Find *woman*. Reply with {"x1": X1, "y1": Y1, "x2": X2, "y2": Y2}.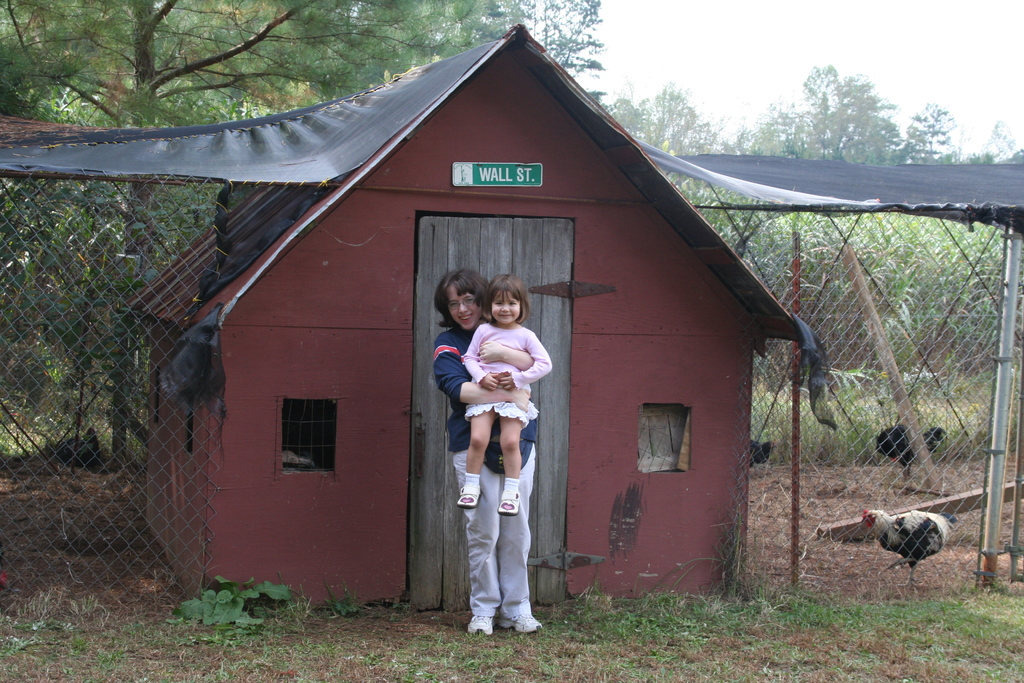
{"x1": 447, "y1": 277, "x2": 540, "y2": 637}.
